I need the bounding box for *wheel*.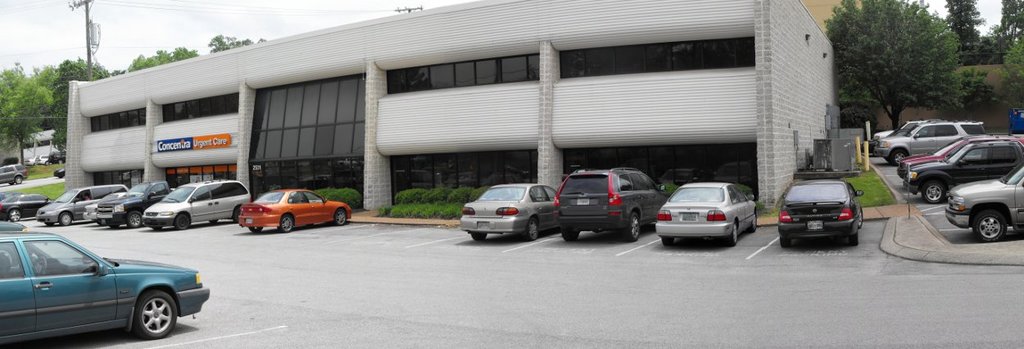
Here it is: <bbox>336, 208, 347, 227</bbox>.
